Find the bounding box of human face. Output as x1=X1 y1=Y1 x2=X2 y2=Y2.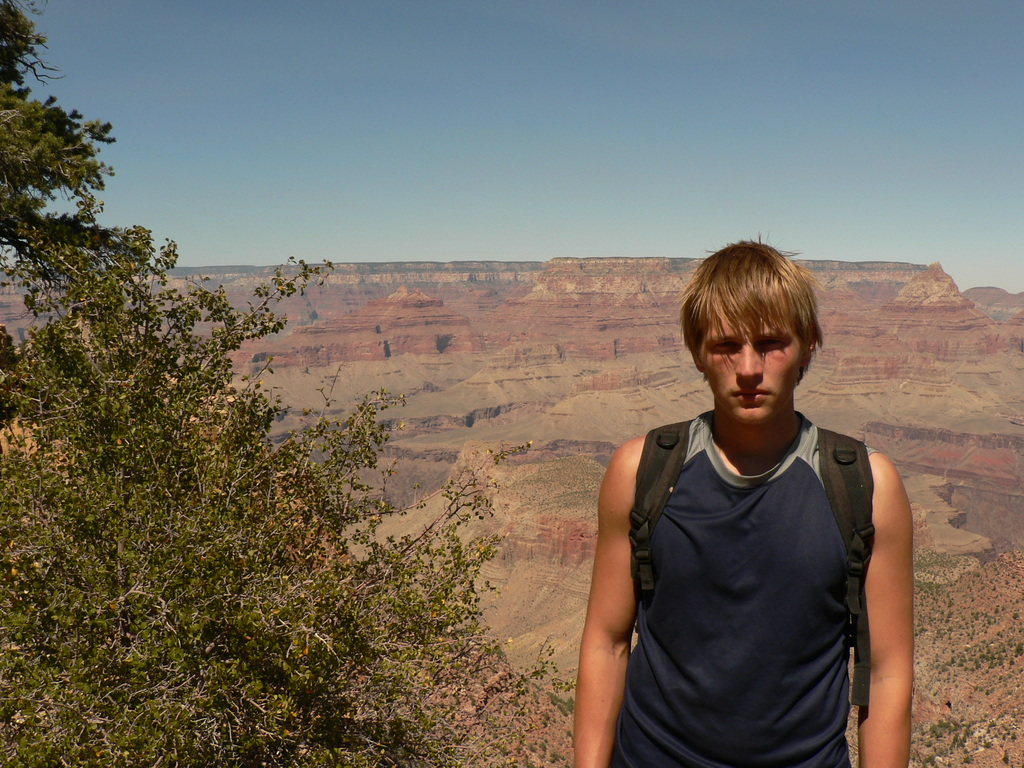
x1=700 y1=294 x2=799 y2=421.
